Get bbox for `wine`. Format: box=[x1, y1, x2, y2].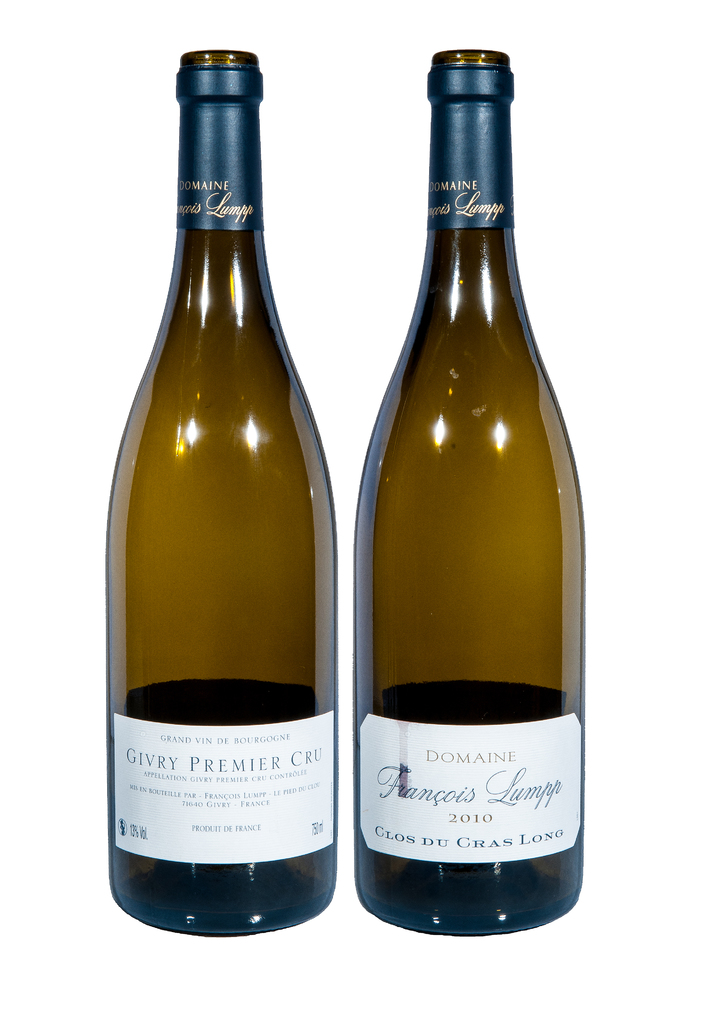
box=[122, 48, 325, 989].
